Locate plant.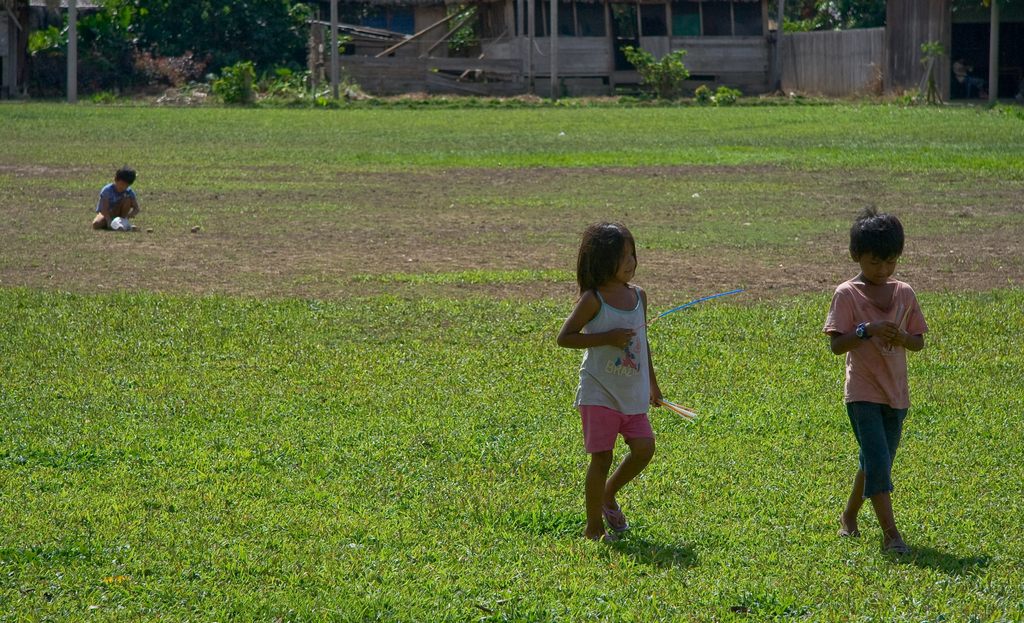
Bounding box: <region>0, 64, 1023, 622</region>.
